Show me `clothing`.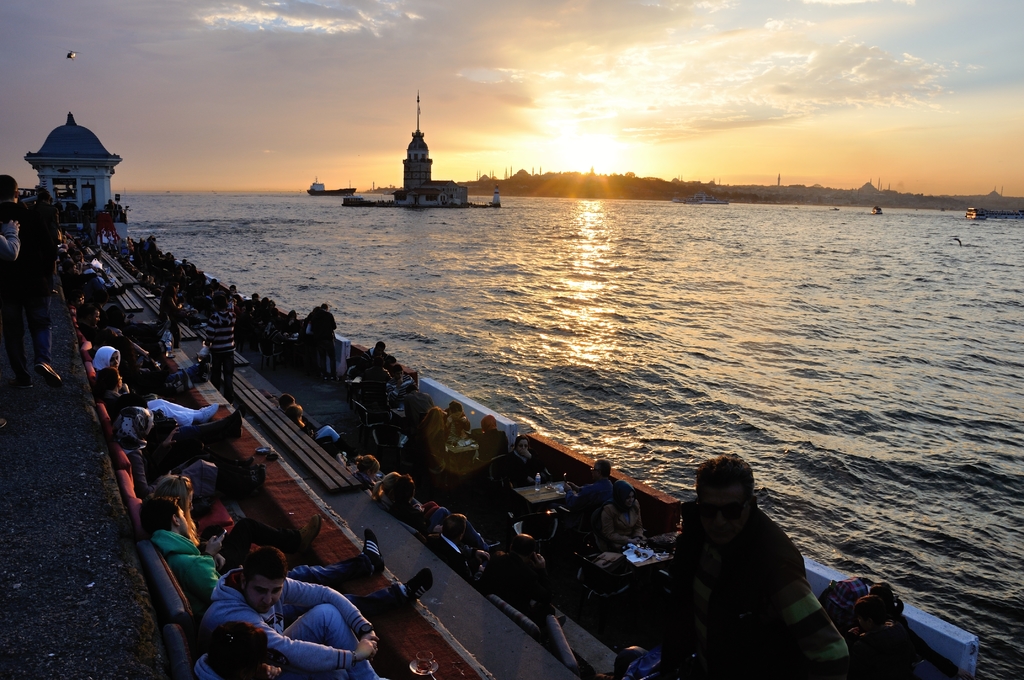
`clothing` is here: <region>141, 398, 220, 431</region>.
